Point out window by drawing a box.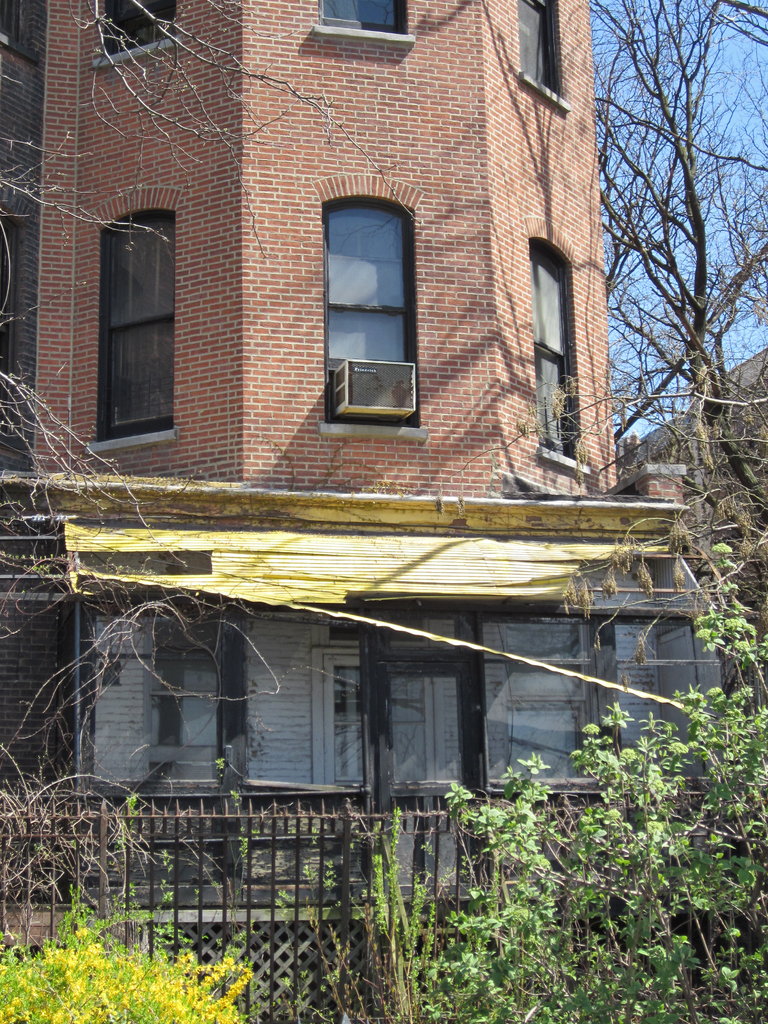
box=[327, 0, 410, 28].
